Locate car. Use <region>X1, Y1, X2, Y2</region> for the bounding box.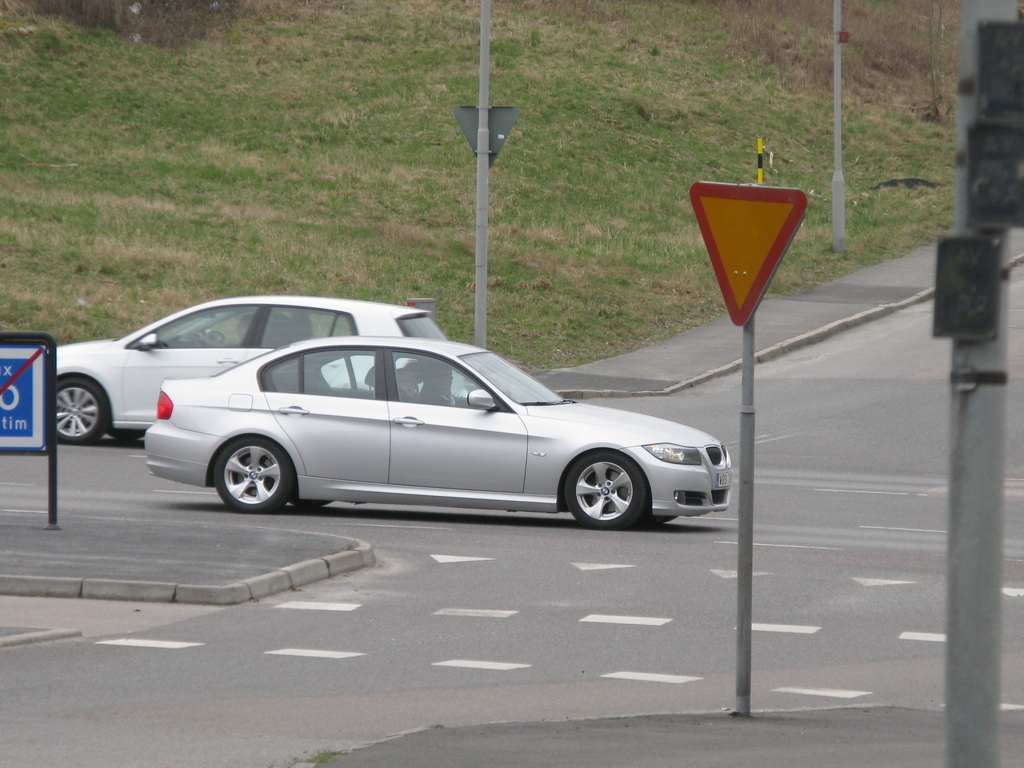
<region>198, 339, 711, 531</region>.
